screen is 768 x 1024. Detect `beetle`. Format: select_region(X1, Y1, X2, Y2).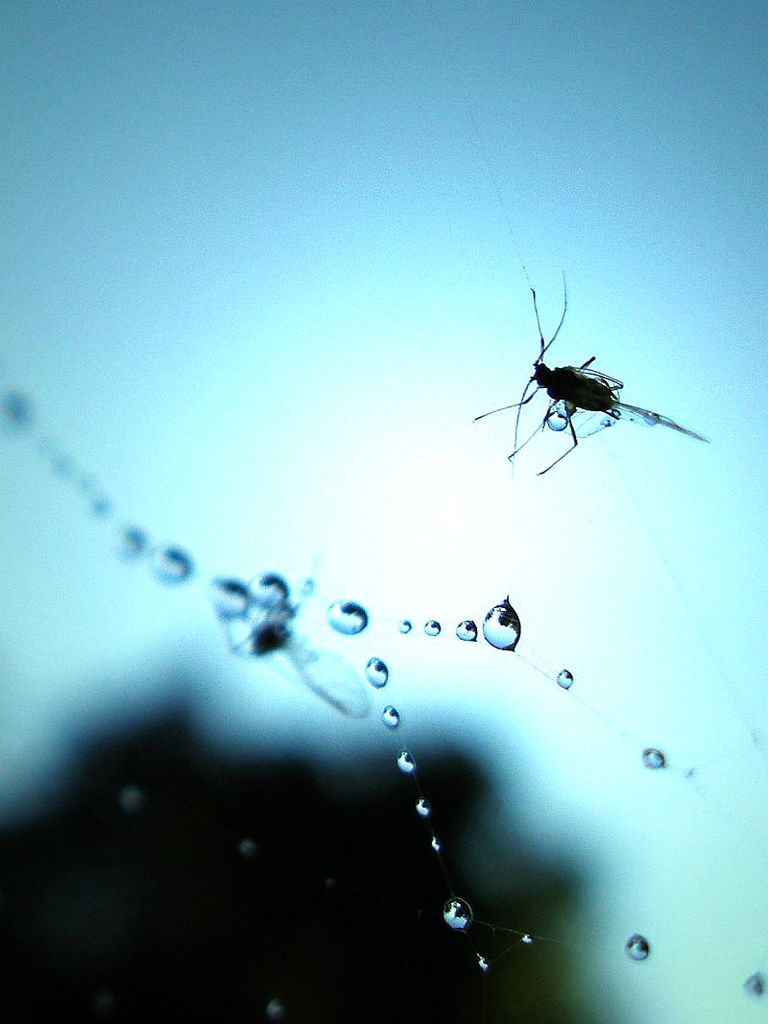
select_region(504, 299, 709, 469).
